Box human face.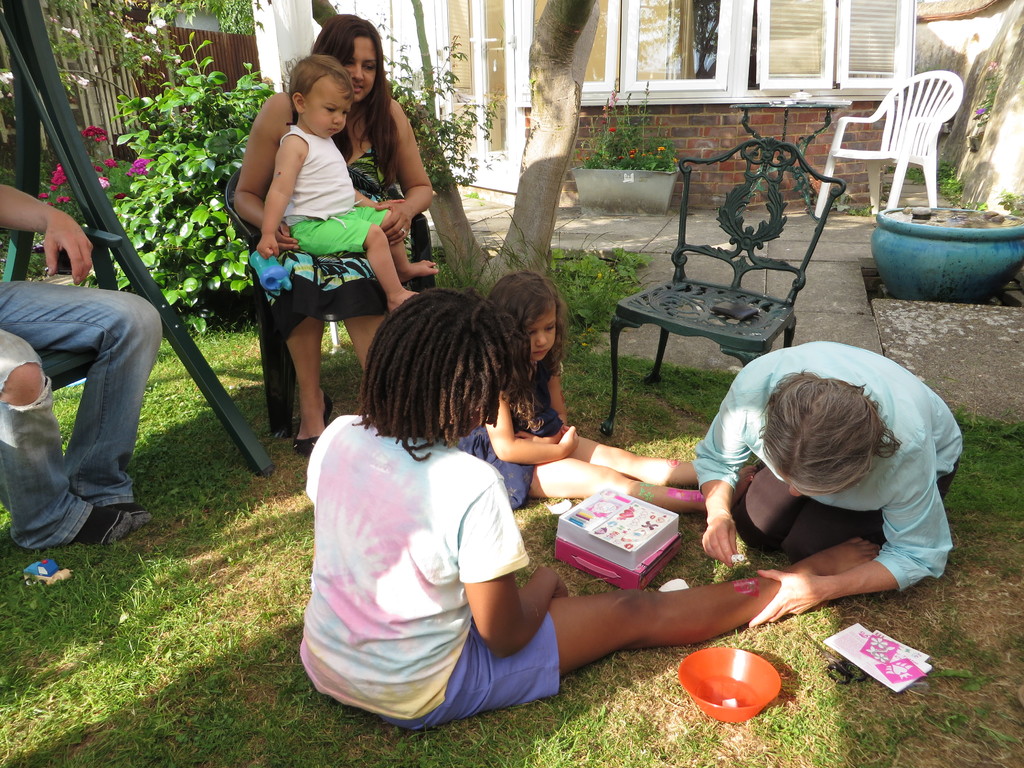
524, 308, 556, 359.
